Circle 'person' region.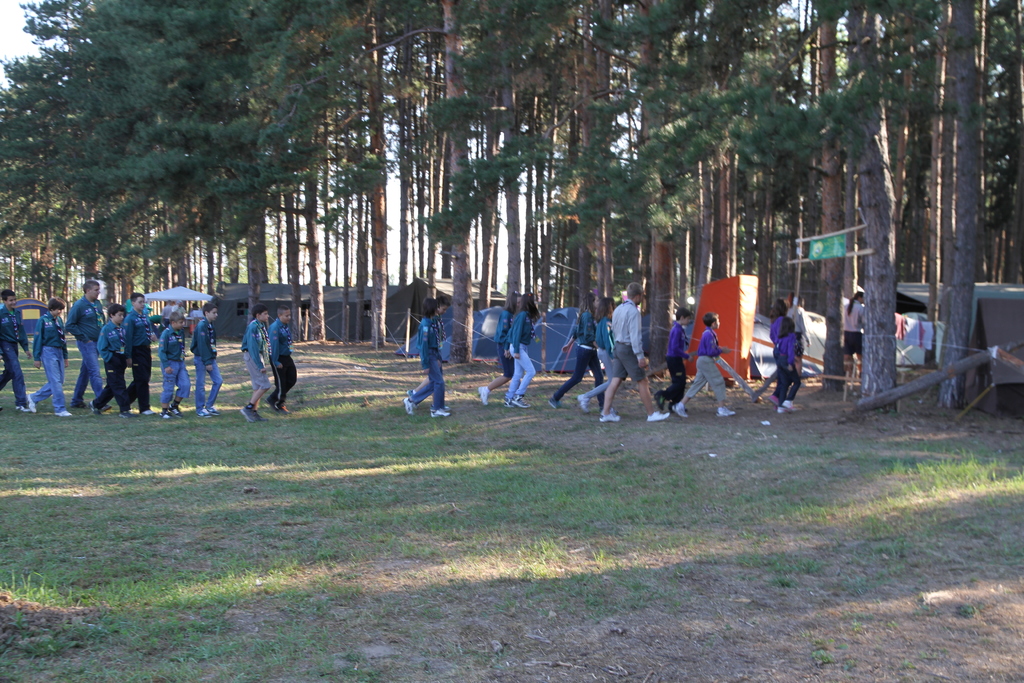
Region: bbox(404, 297, 451, 417).
